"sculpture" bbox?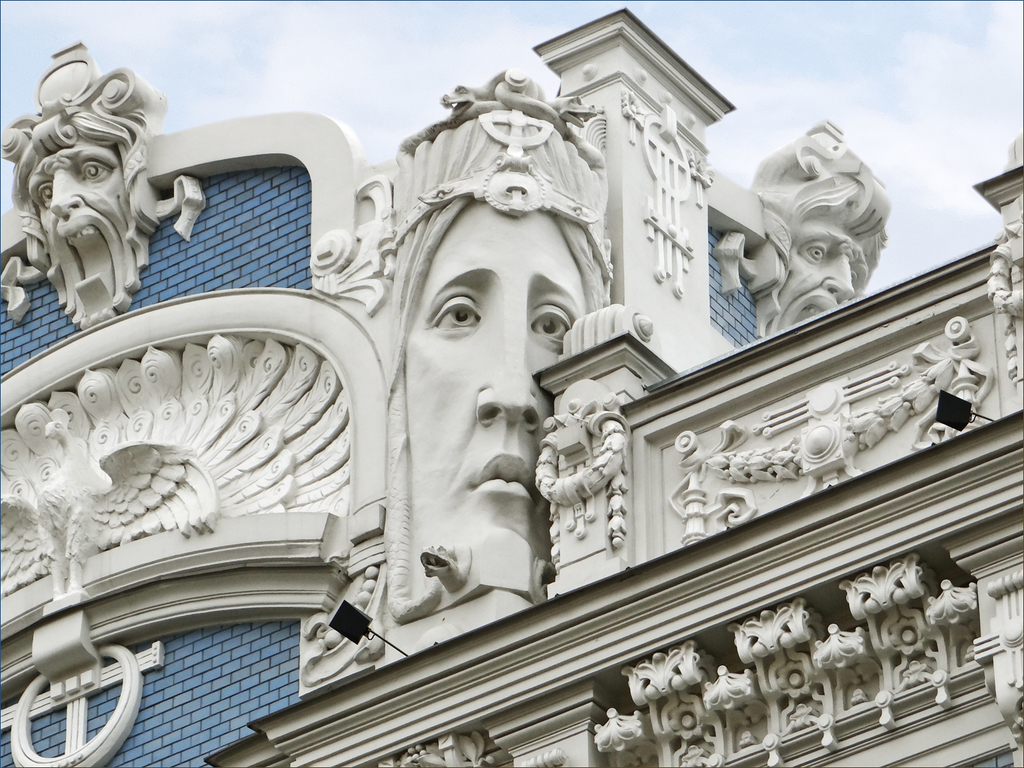
<box>353,718,518,767</box>
